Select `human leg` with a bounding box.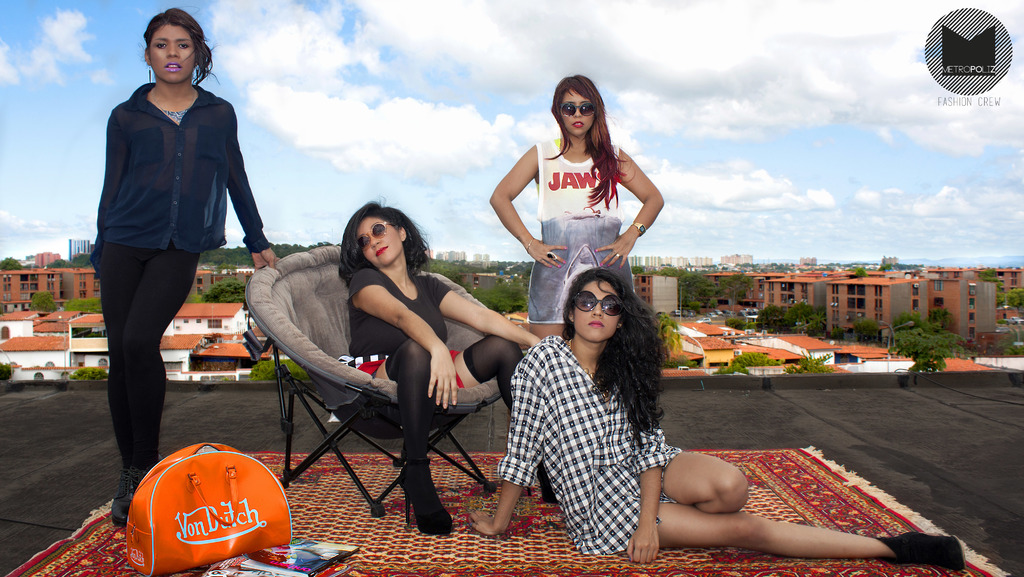
box=[660, 449, 745, 514].
